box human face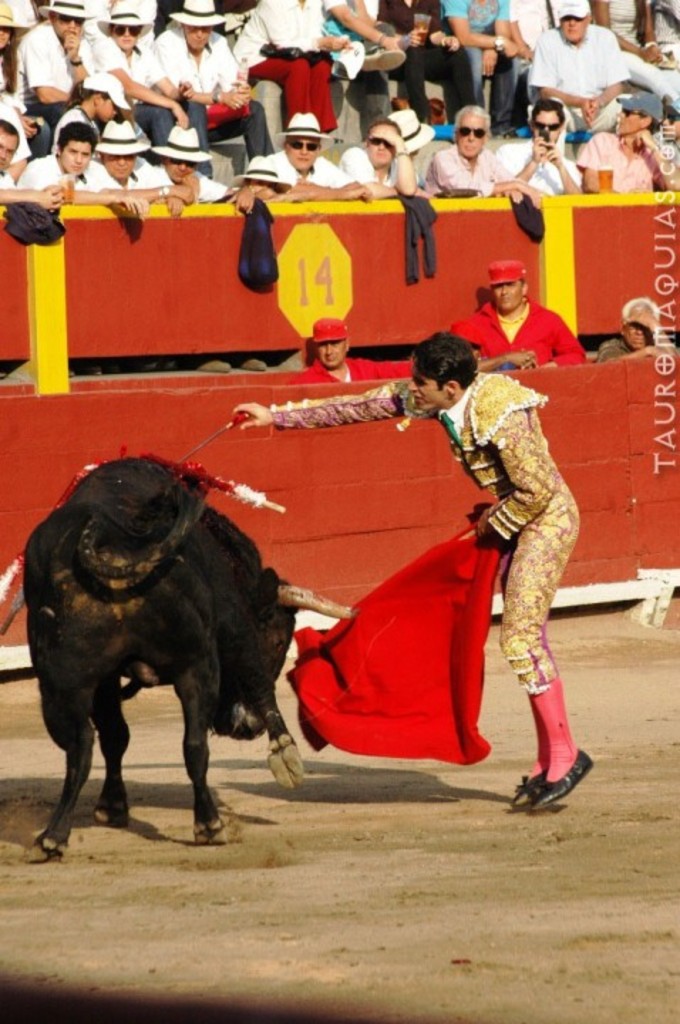
x1=0 y1=14 x2=20 y2=47
